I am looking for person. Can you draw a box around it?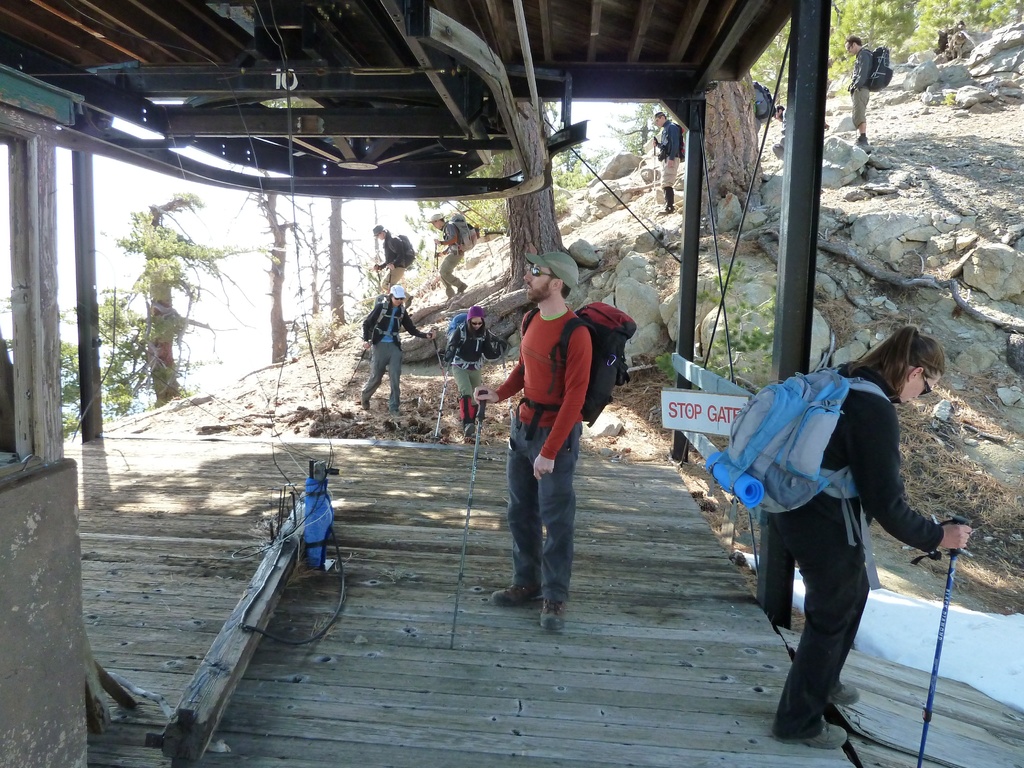
Sure, the bounding box is <region>649, 104, 682, 212</region>.
